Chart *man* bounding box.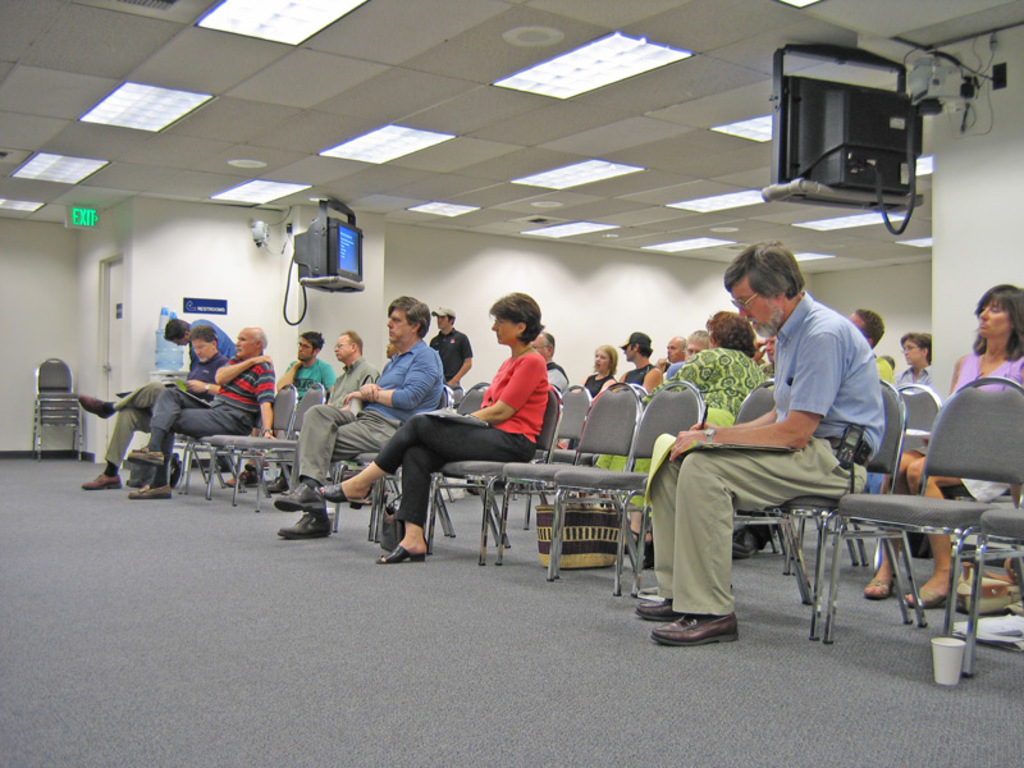
Charted: bbox=(161, 316, 233, 372).
